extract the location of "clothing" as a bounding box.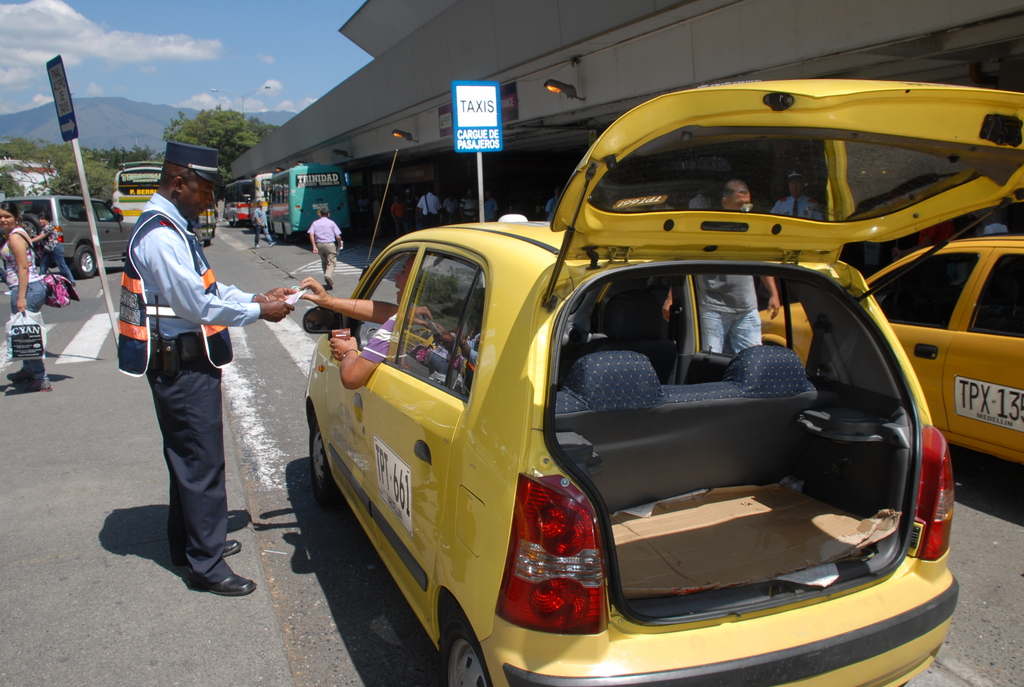
rect(0, 223, 47, 386).
